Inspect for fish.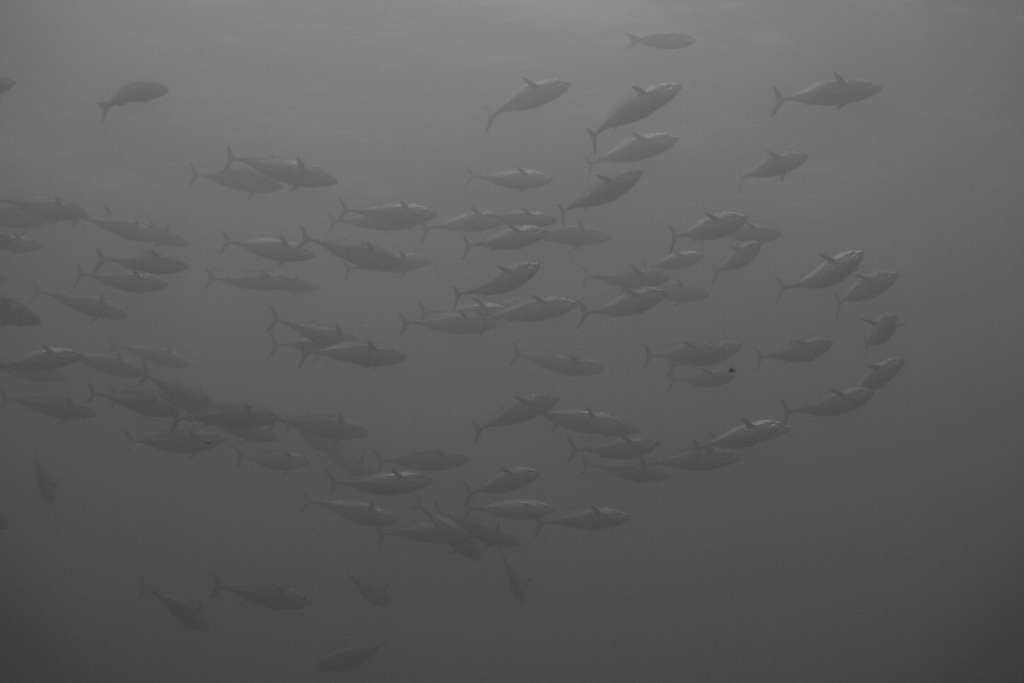
Inspection: rect(631, 32, 700, 48).
